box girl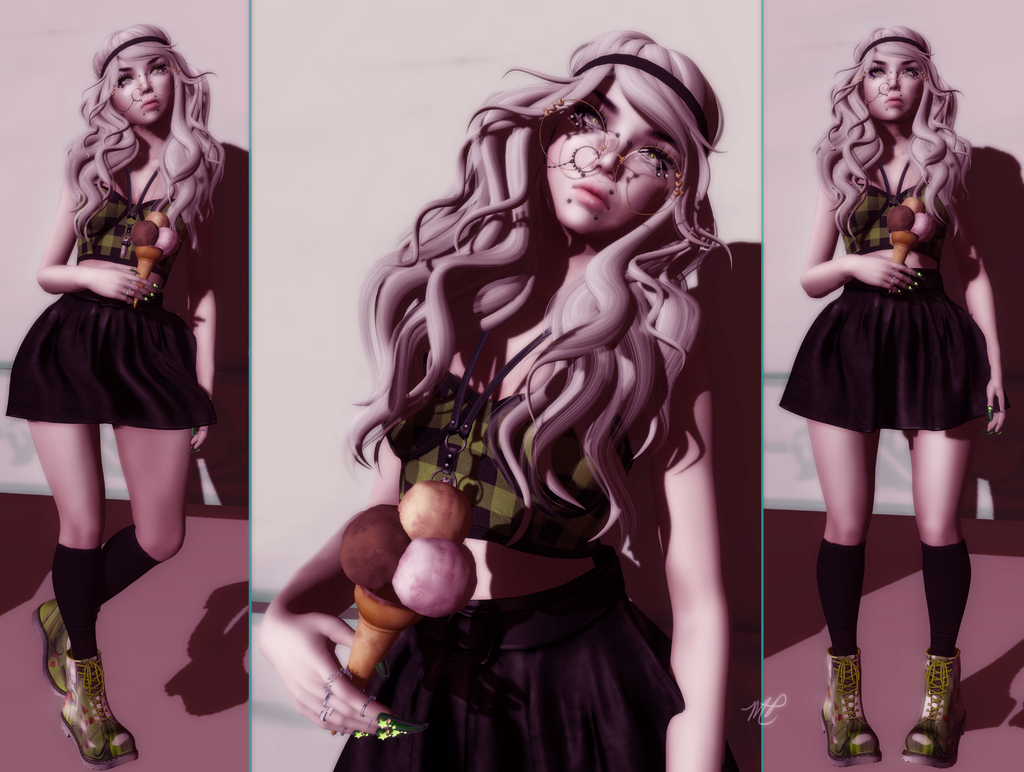
Rect(258, 33, 739, 771)
